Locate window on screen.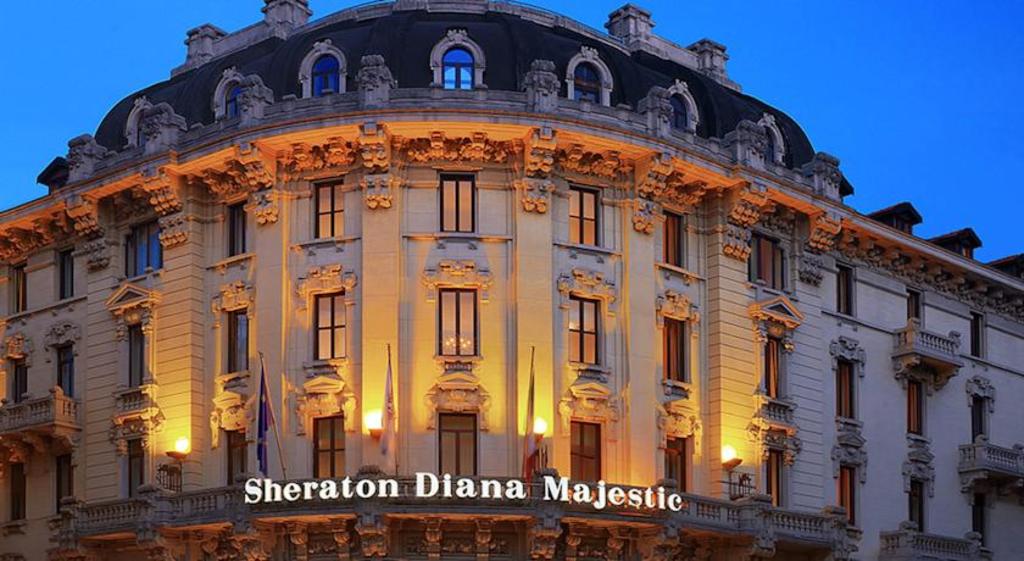
On screen at select_region(224, 201, 255, 259).
